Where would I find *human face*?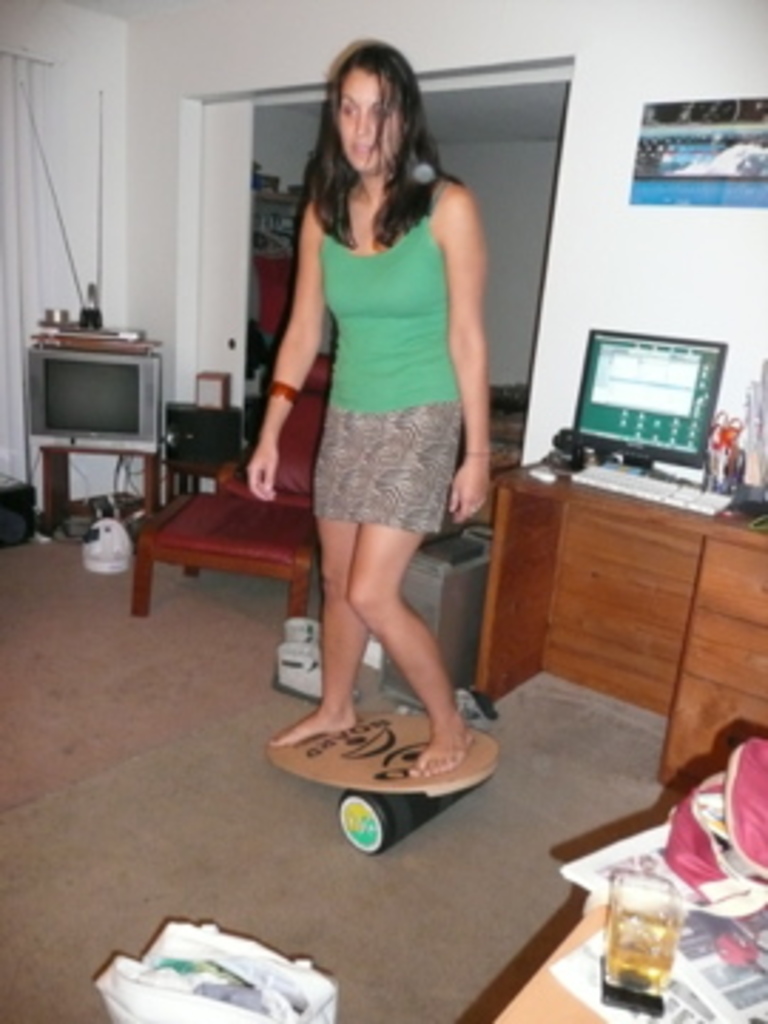
At 336, 68, 401, 174.
